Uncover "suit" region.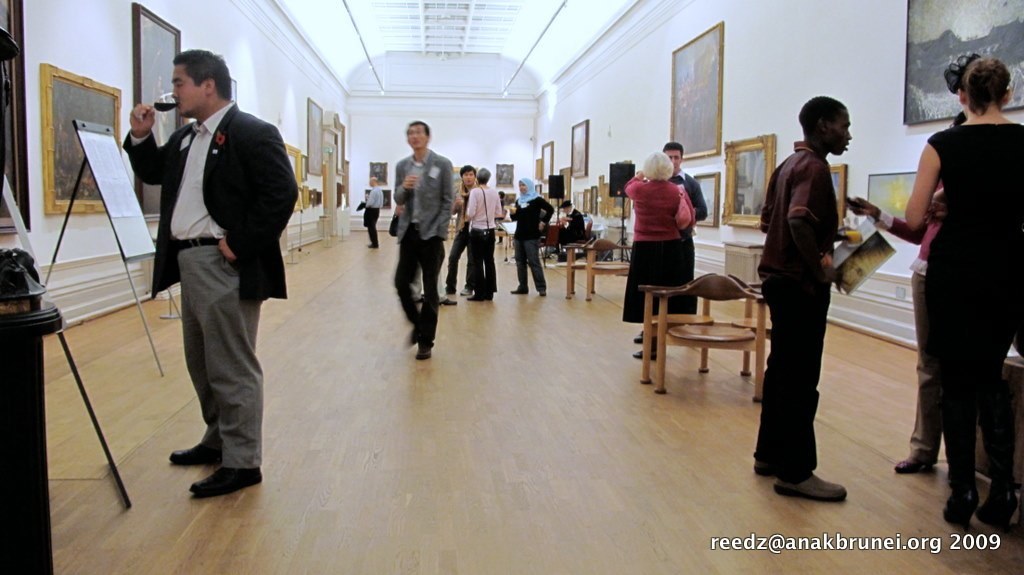
Uncovered: locate(138, 64, 288, 468).
